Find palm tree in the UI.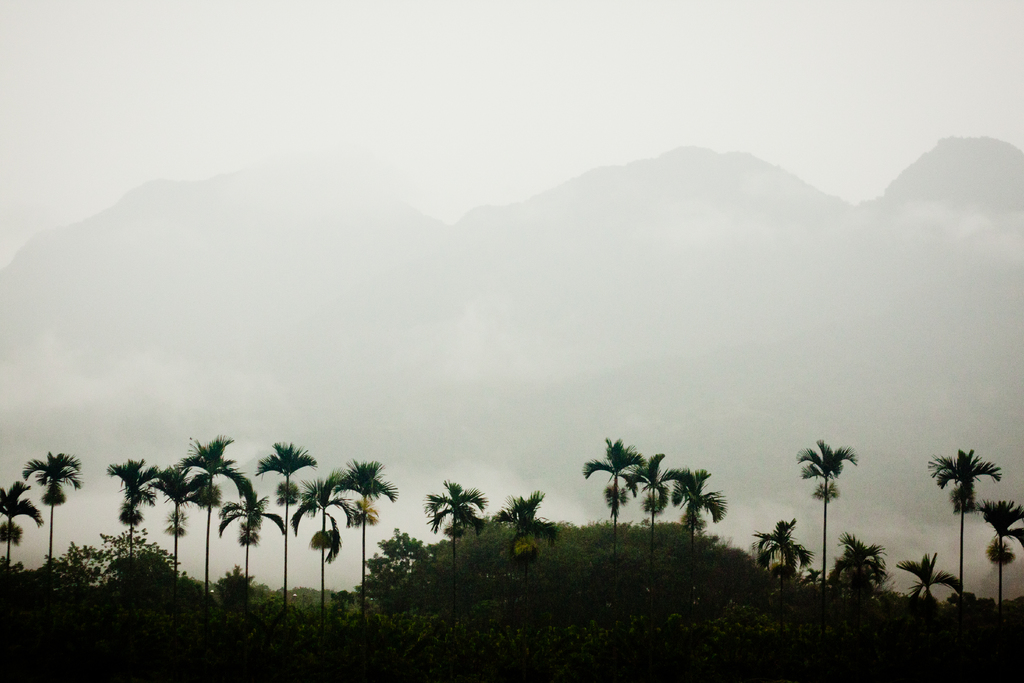
UI element at [left=640, top=463, right=724, bottom=573].
